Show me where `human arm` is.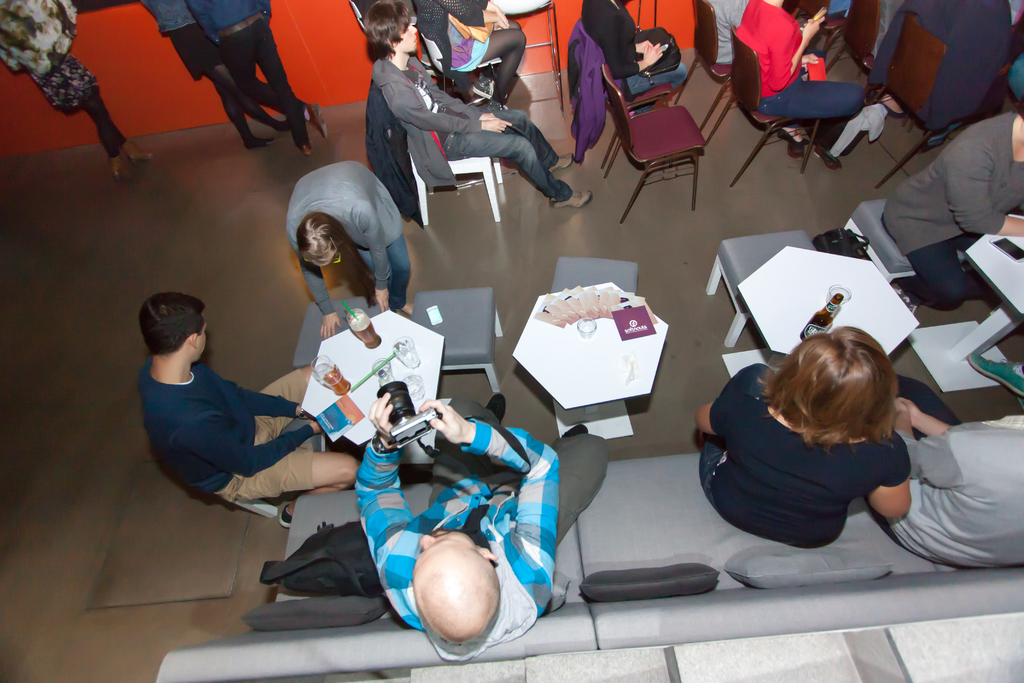
`human arm` is at (215,372,303,422).
